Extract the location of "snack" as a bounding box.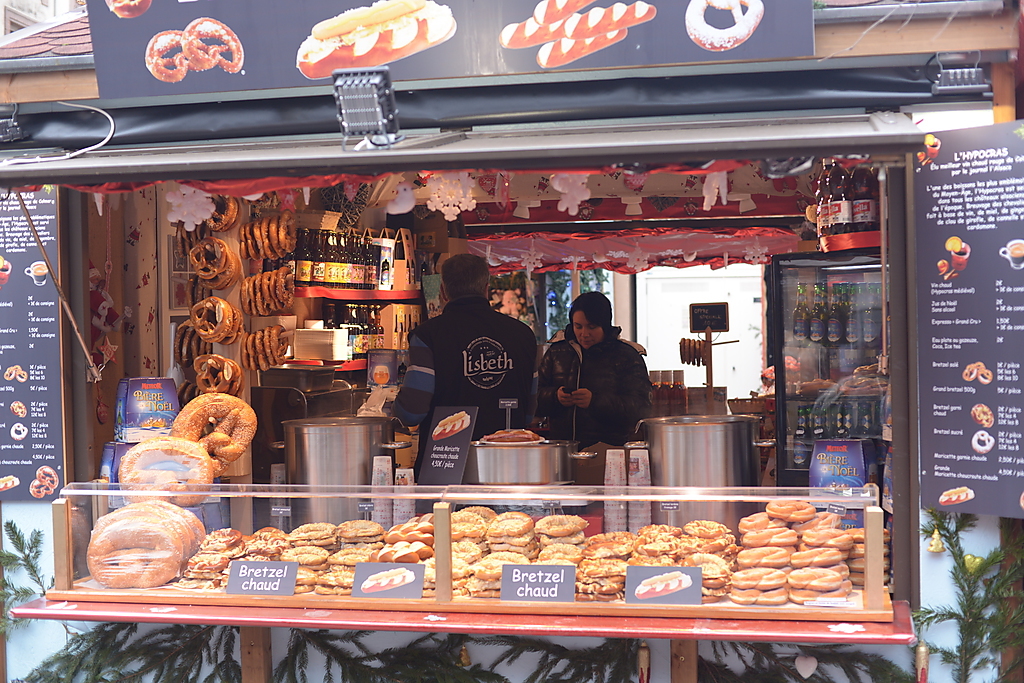
Rect(970, 403, 993, 427).
